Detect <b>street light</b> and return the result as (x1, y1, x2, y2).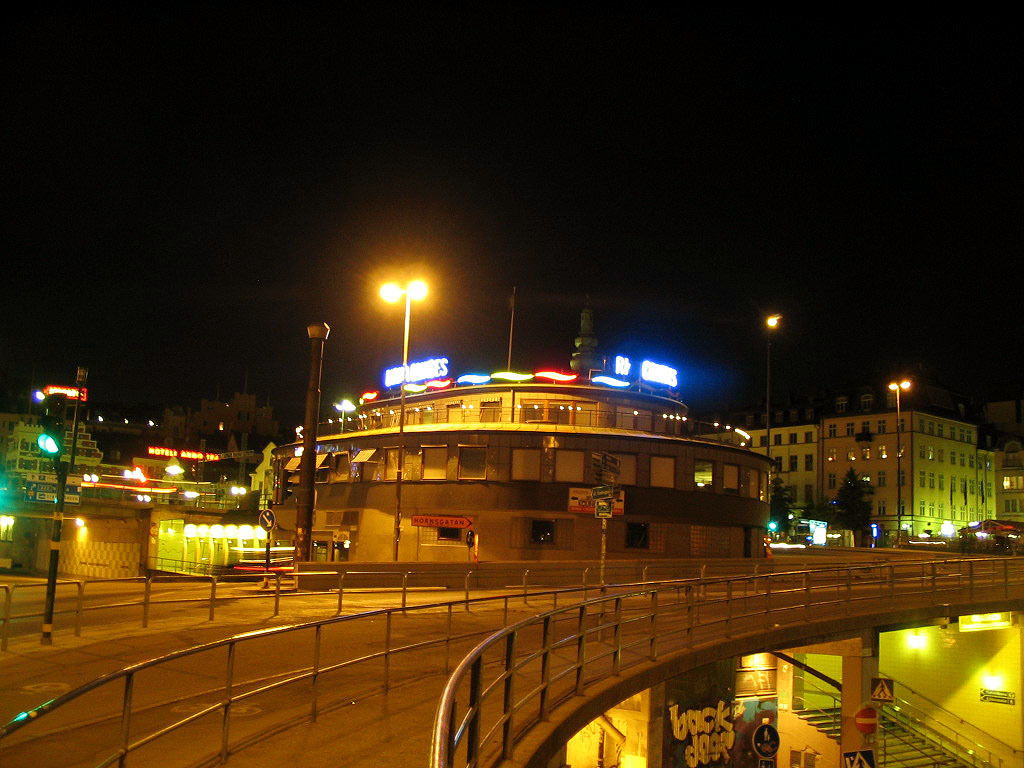
(890, 371, 908, 545).
